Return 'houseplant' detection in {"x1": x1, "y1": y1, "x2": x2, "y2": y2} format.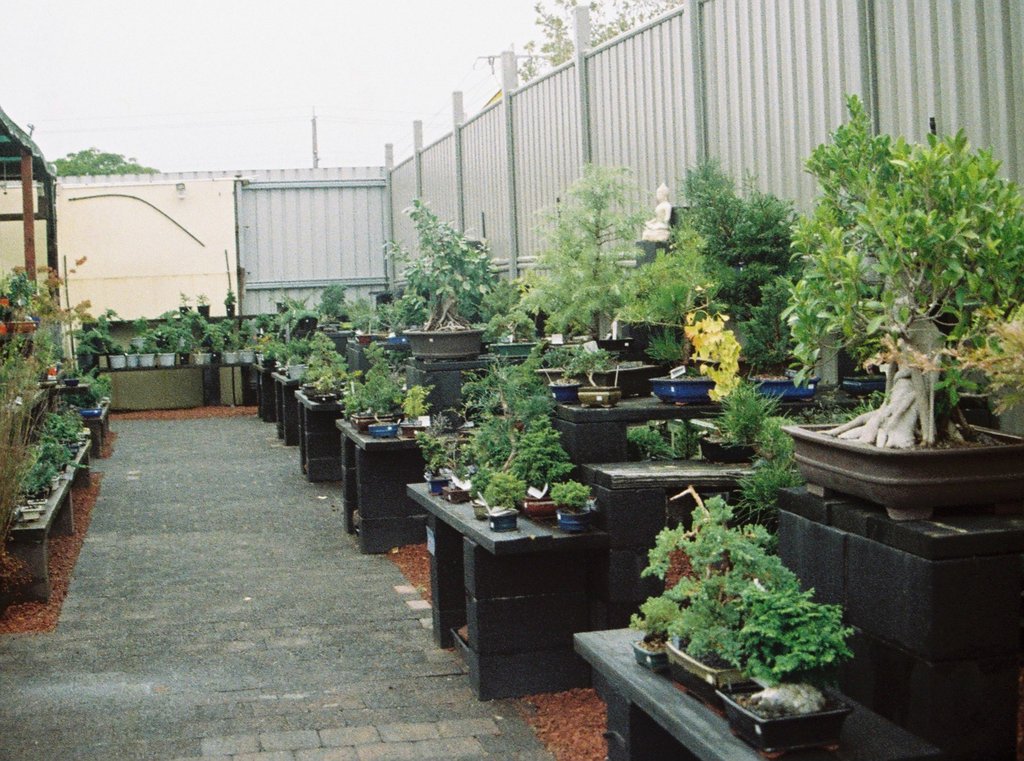
{"x1": 655, "y1": 307, "x2": 742, "y2": 412}.
